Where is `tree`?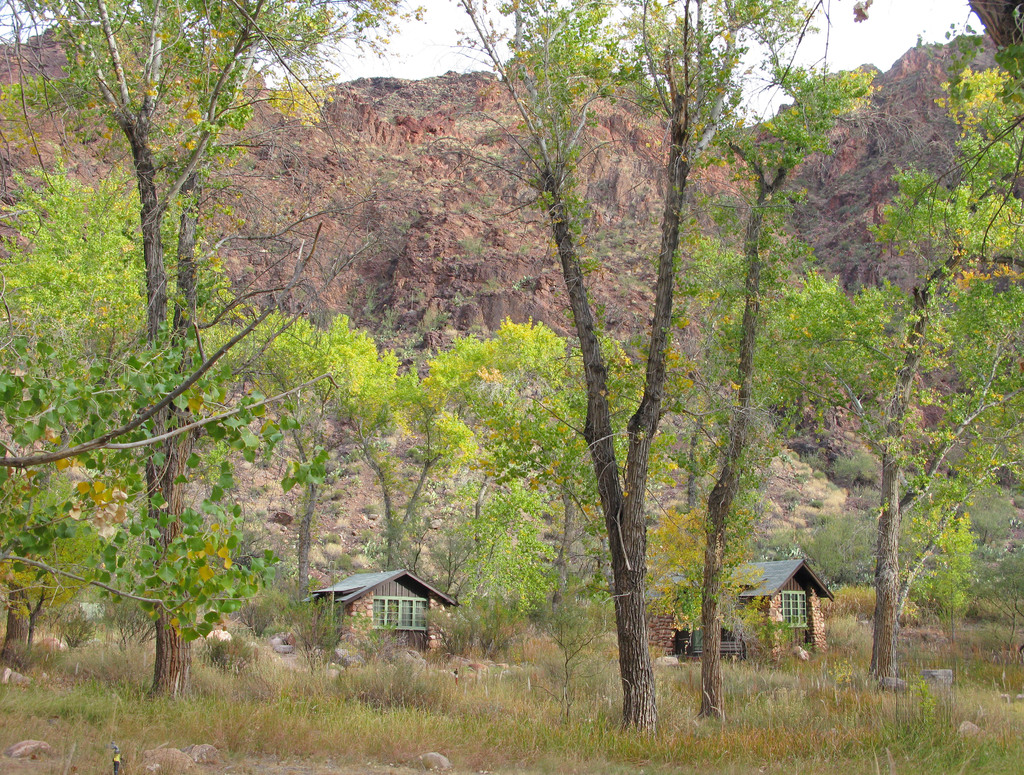
box=[233, 325, 421, 621].
